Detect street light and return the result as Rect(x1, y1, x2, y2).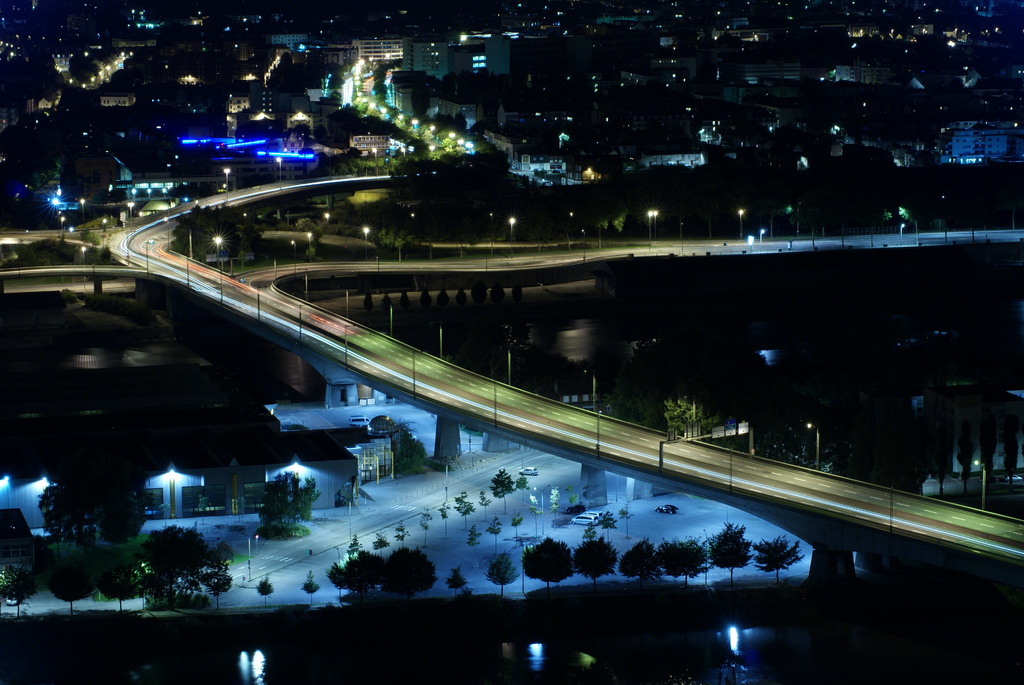
Rect(335, 544, 341, 602).
